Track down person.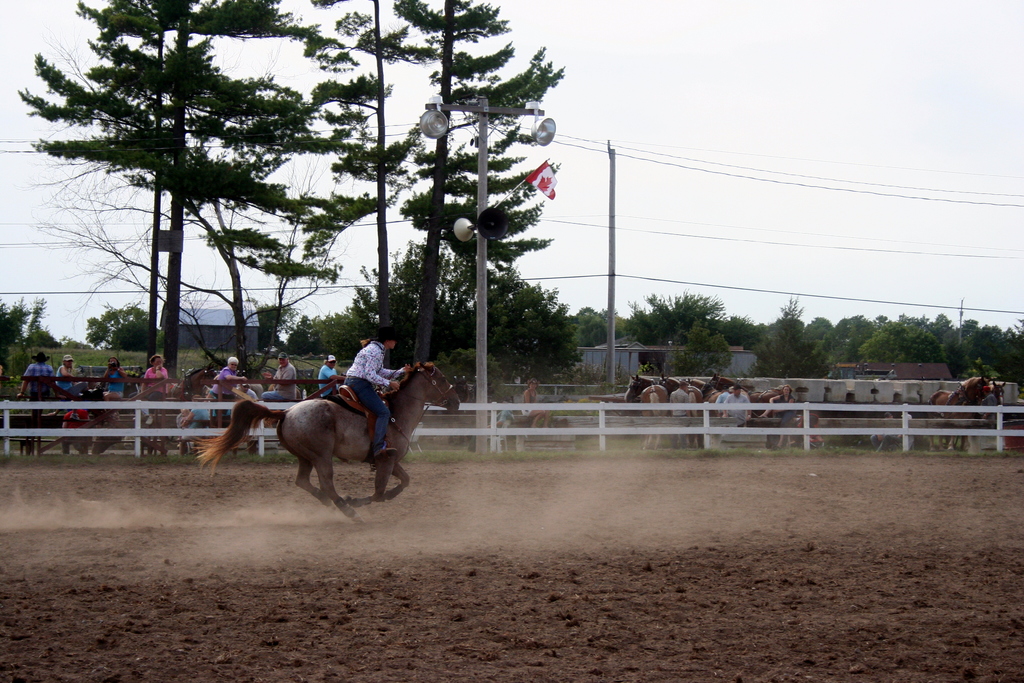
Tracked to pyautogui.locateOnScreen(58, 403, 92, 449).
